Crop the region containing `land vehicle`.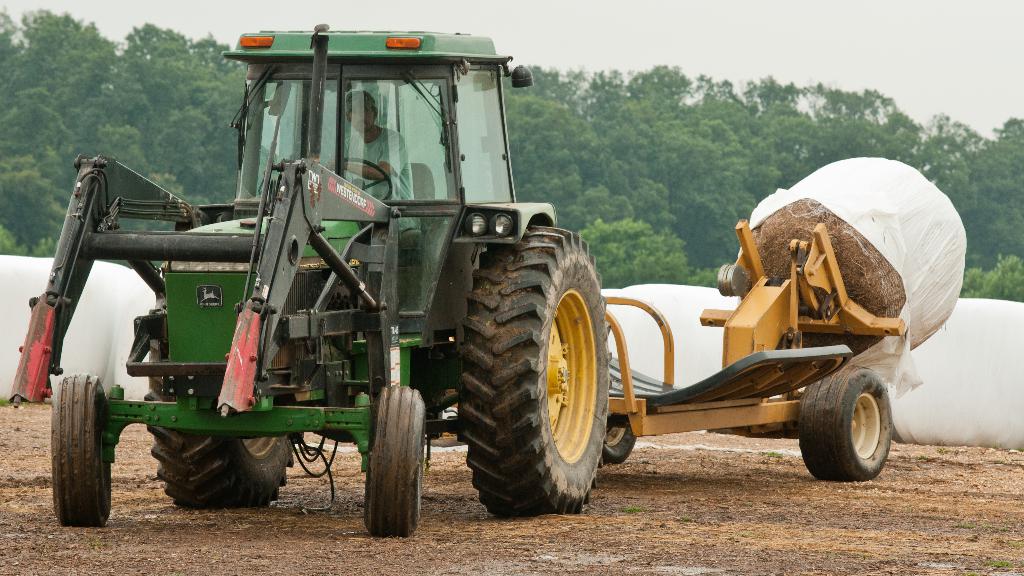
Crop region: (4, 31, 820, 523).
